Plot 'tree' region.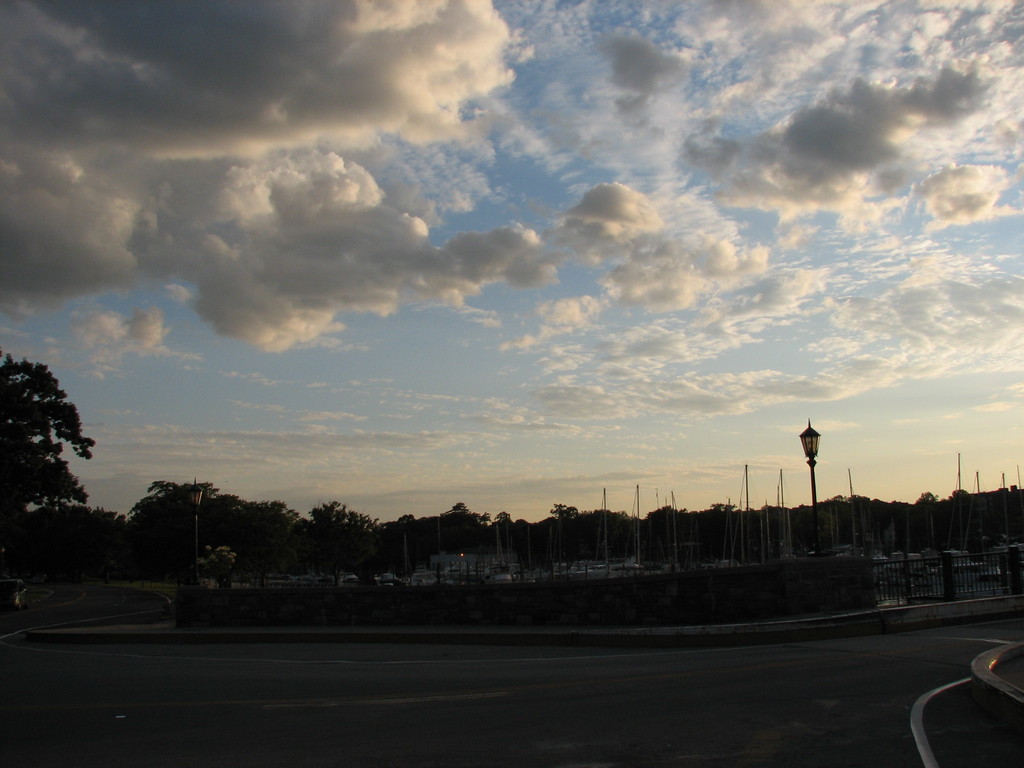
Plotted at [left=314, top=497, right=346, bottom=564].
